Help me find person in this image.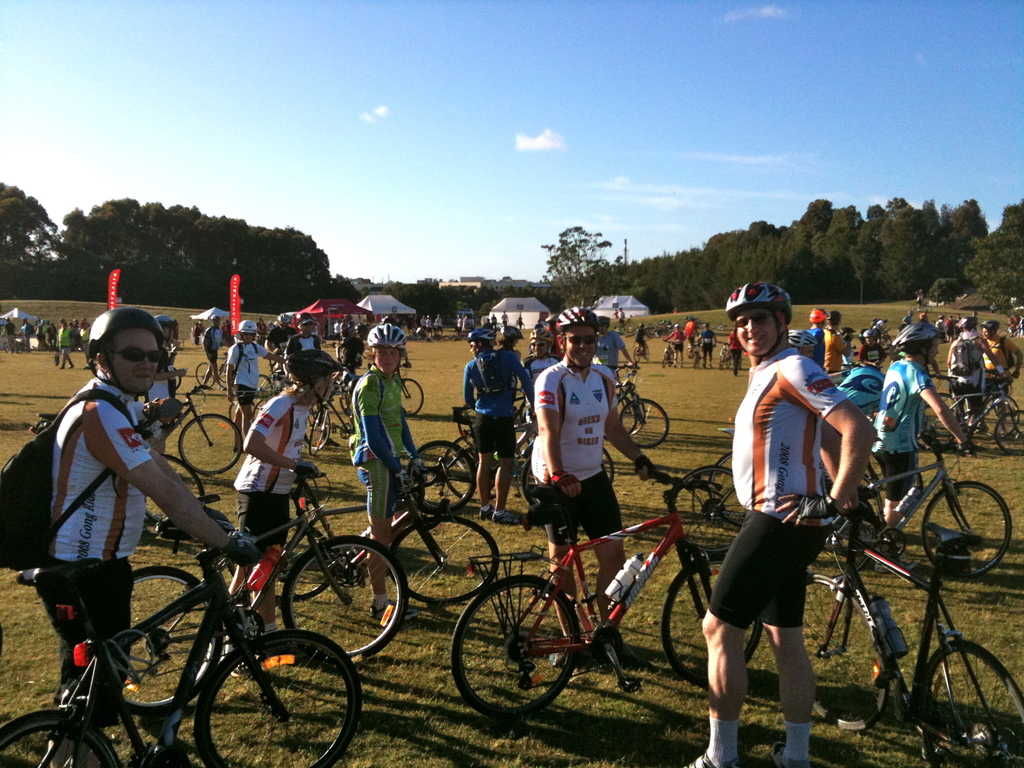
Found it: bbox(678, 284, 865, 767).
